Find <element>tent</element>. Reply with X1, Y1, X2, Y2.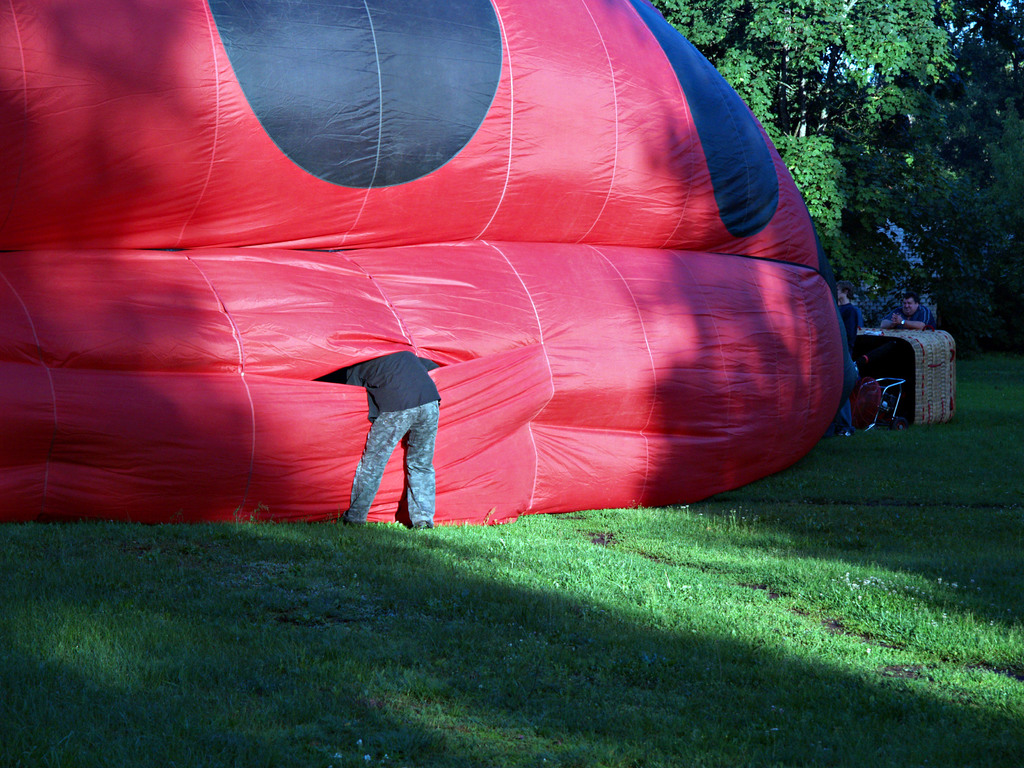
29, 19, 892, 523.
